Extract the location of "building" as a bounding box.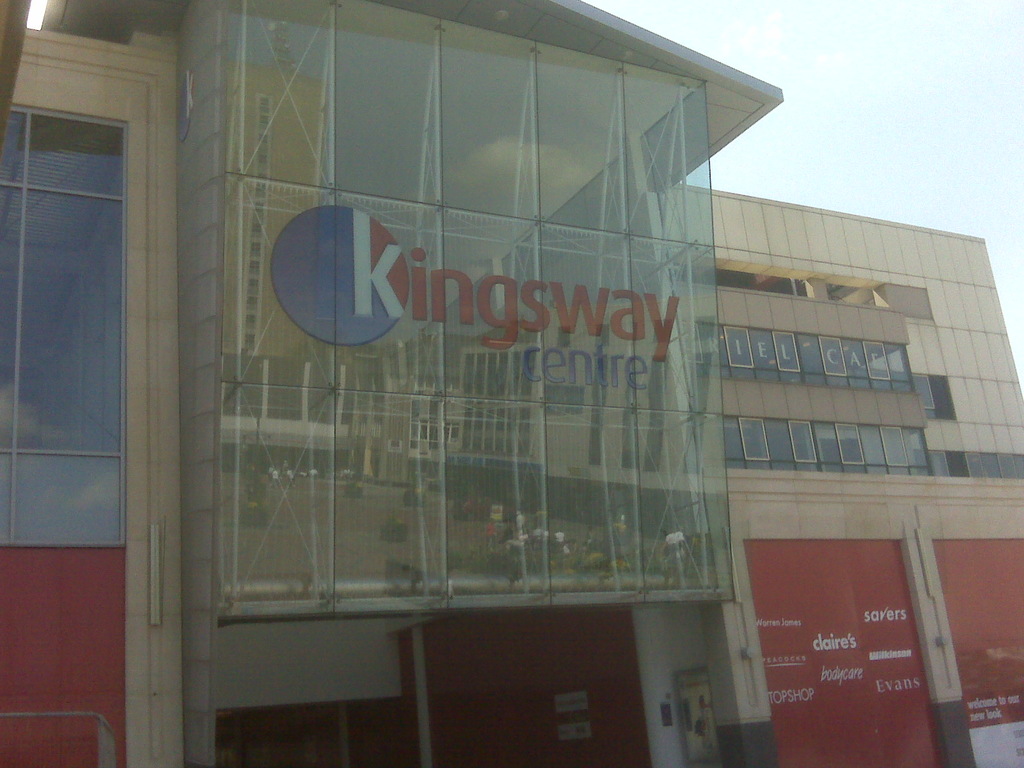
{"left": 0, "top": 0, "right": 1023, "bottom": 767}.
